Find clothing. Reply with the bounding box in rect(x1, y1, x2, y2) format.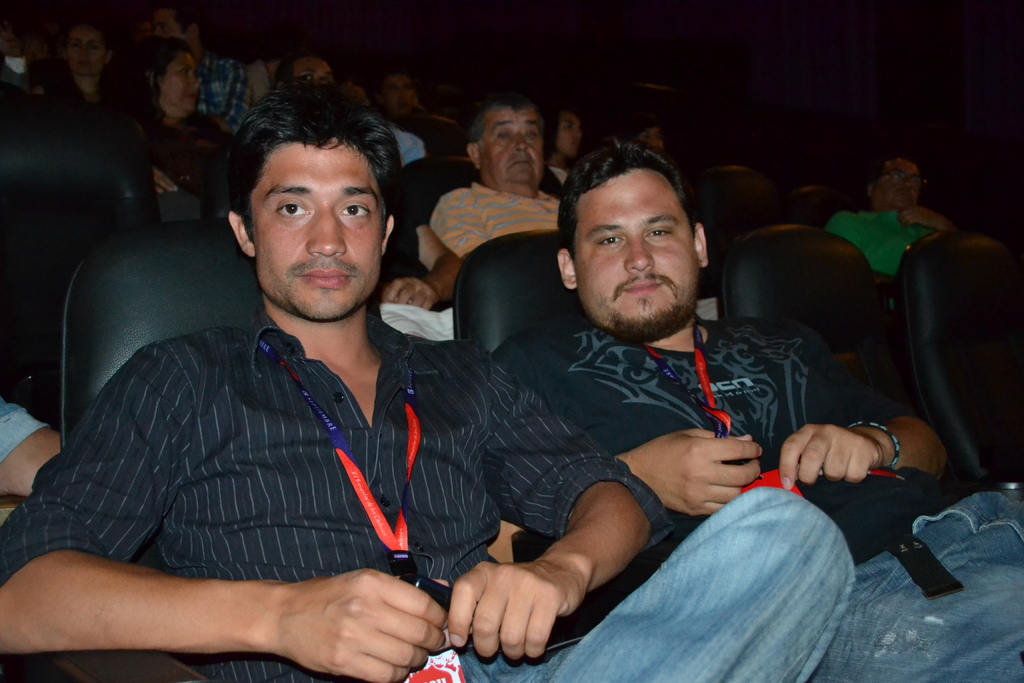
rect(830, 210, 956, 280).
